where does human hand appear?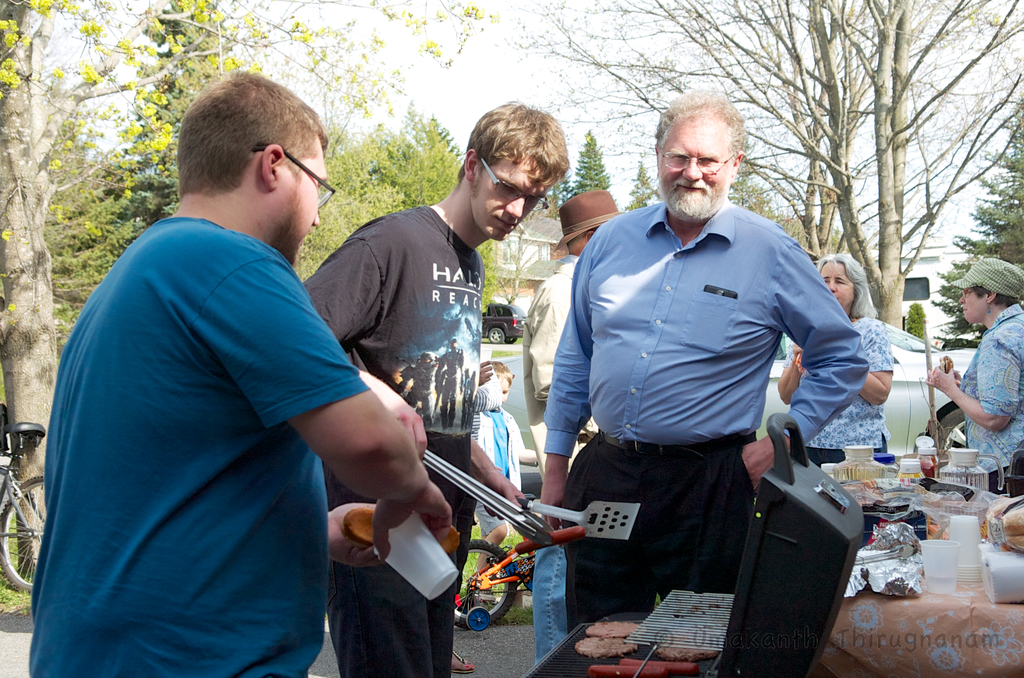
Appears at locate(484, 469, 527, 521).
